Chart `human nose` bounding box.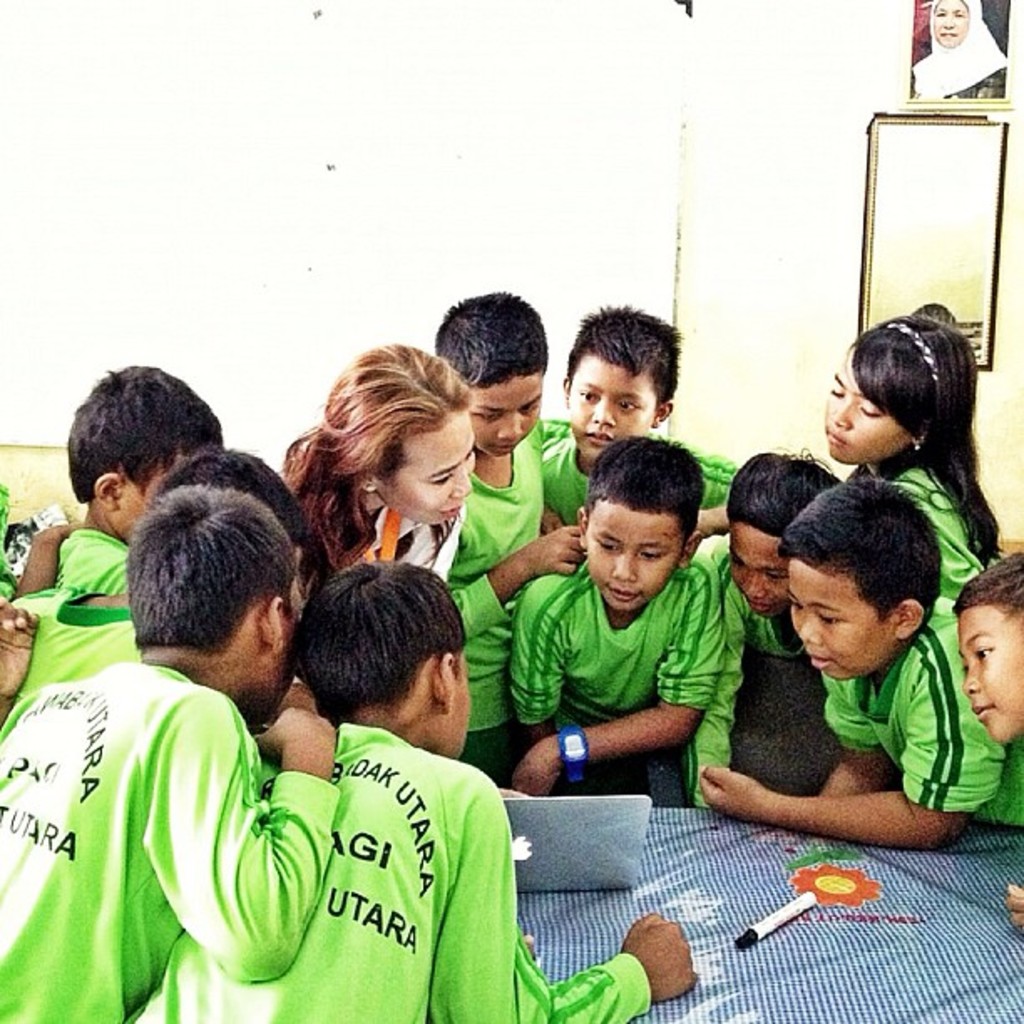
Charted: [448,463,477,502].
